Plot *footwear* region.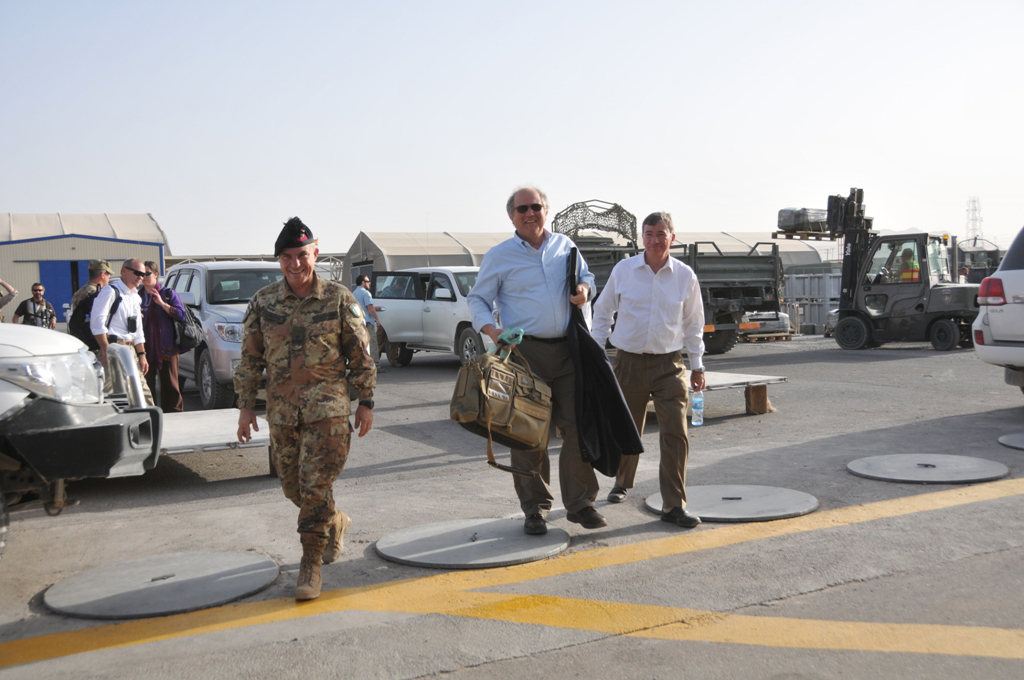
Plotted at detection(294, 534, 326, 604).
